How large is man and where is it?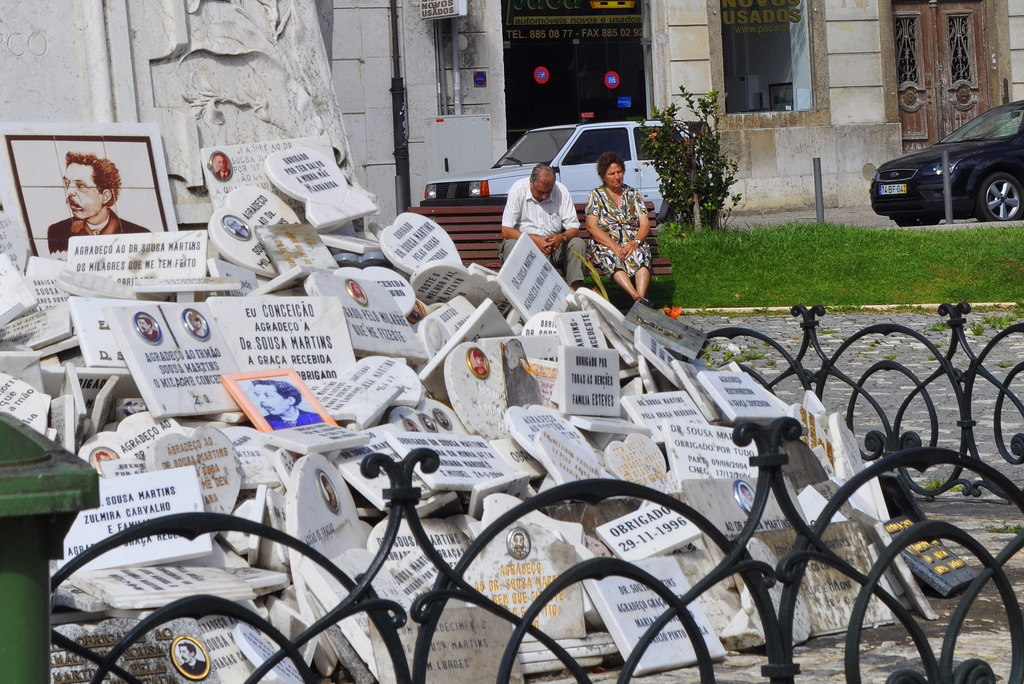
Bounding box: bbox(44, 151, 152, 256).
